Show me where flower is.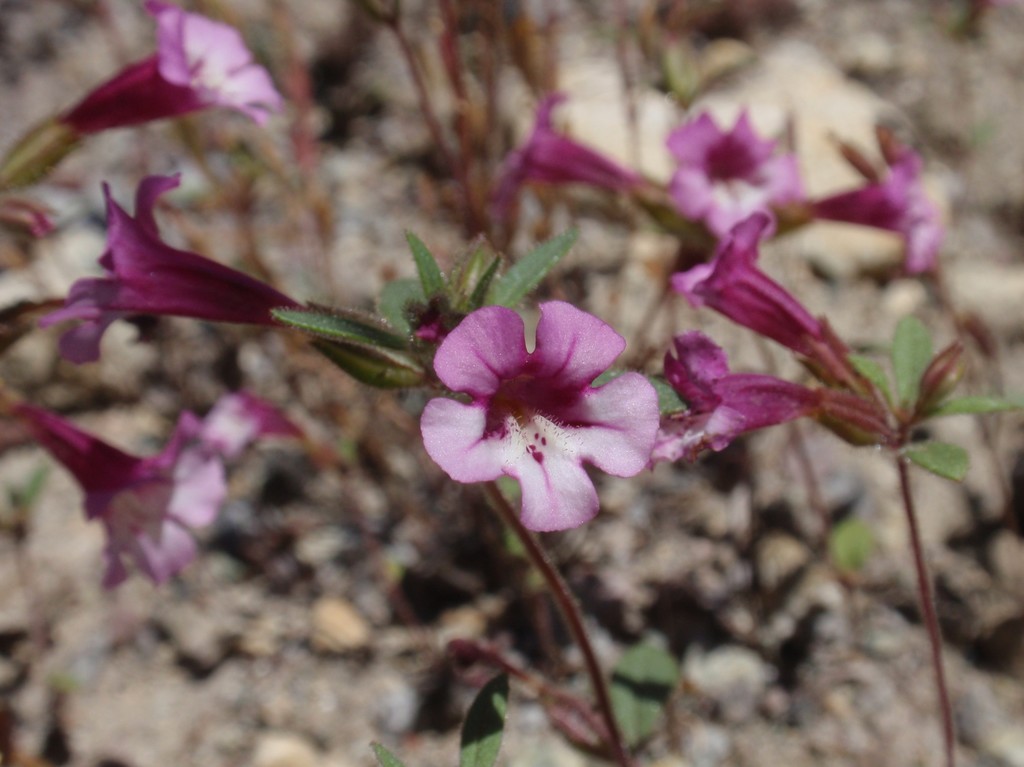
flower is at <box>63,0,284,143</box>.
